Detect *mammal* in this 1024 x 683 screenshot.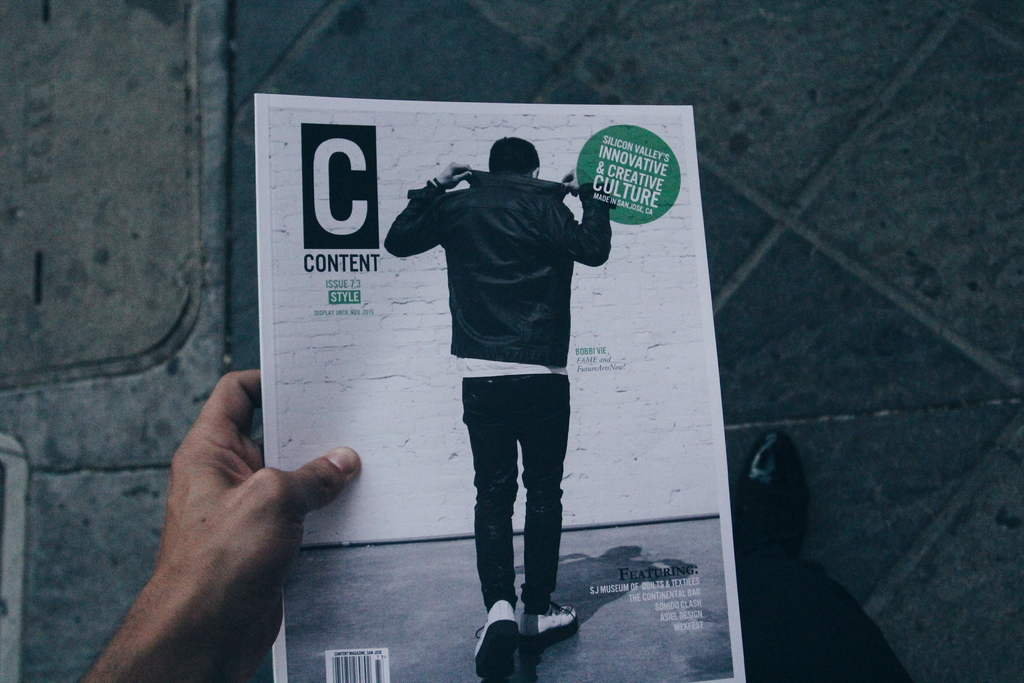
Detection: (77, 367, 359, 682).
